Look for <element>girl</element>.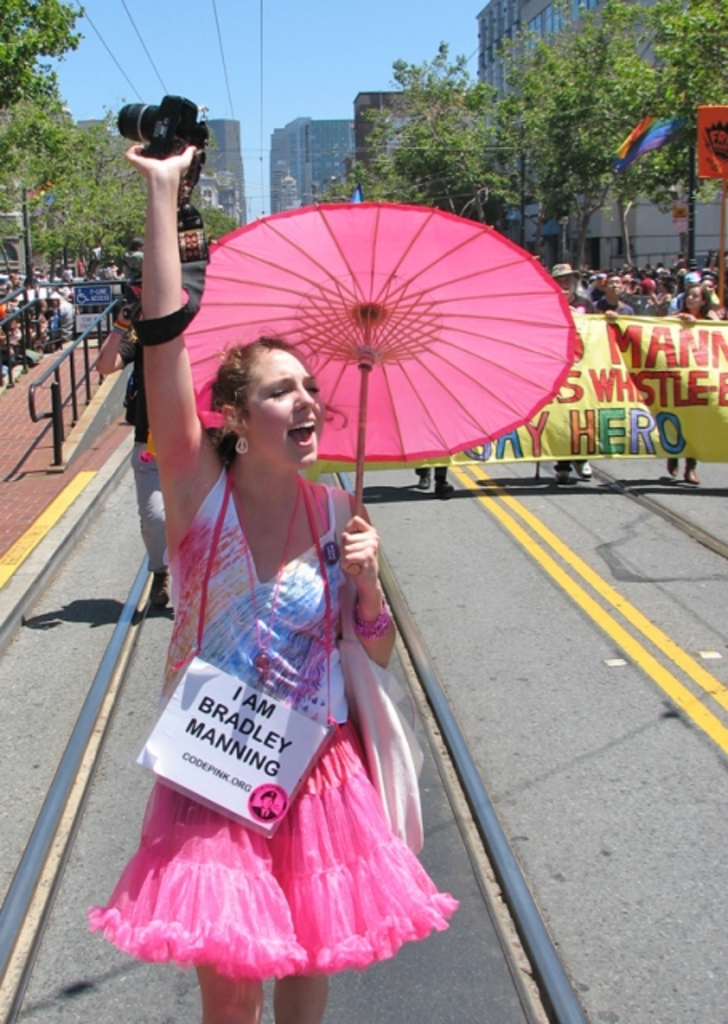
Found: box=[85, 146, 459, 1022].
